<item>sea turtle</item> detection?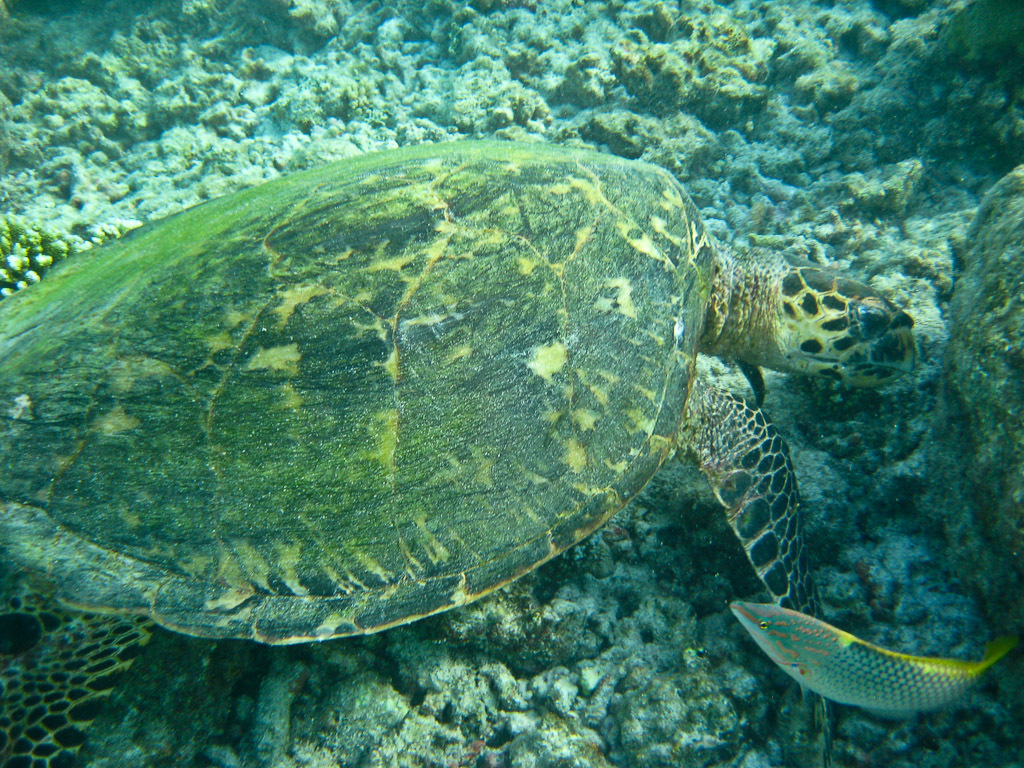
left=0, top=141, right=920, bottom=767
